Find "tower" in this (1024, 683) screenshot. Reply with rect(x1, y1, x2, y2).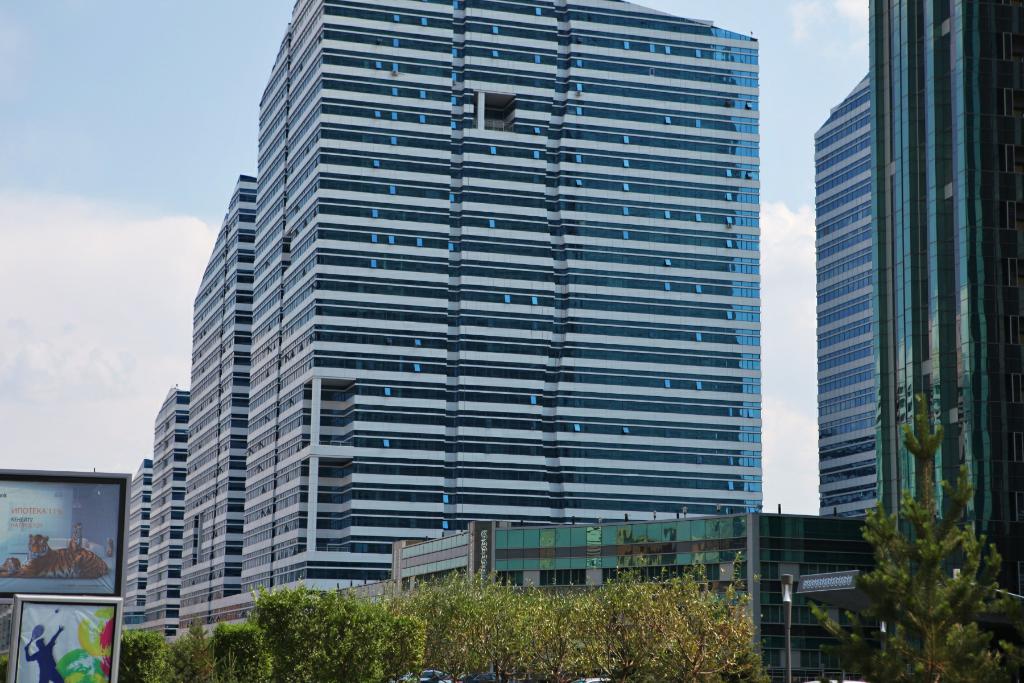
rect(119, 454, 154, 634).
